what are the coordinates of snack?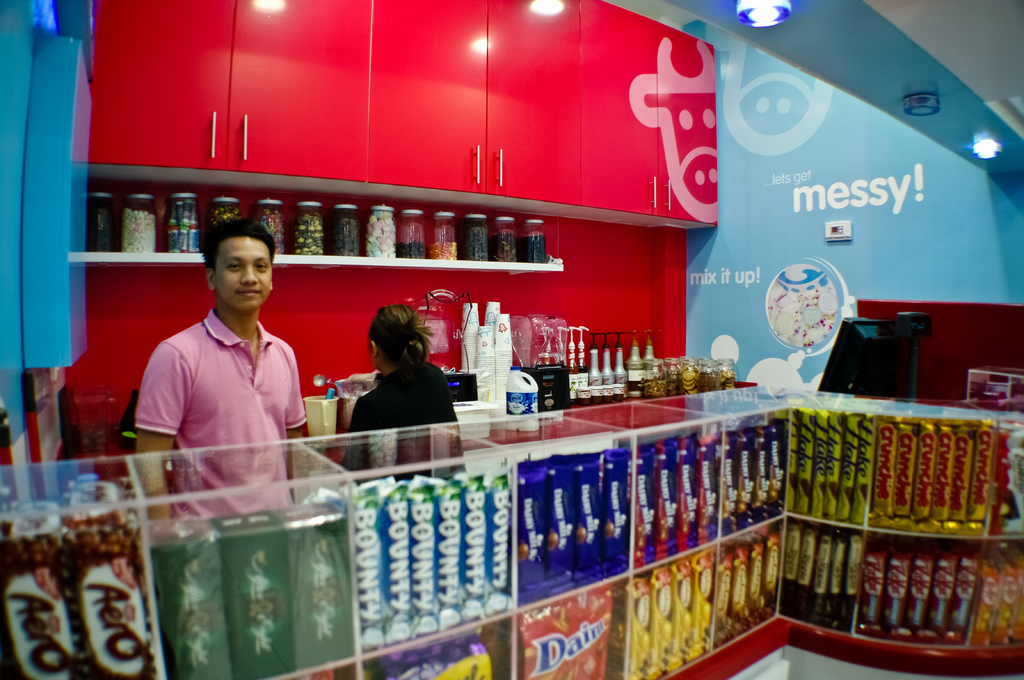
<box>516,236,548,262</box>.
